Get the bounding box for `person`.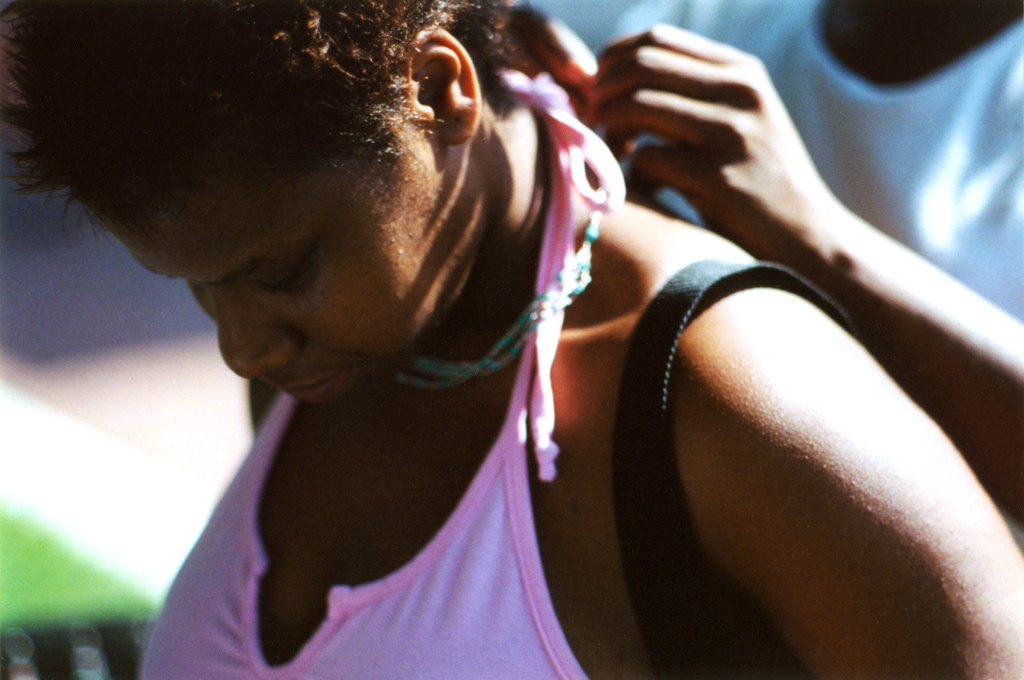
pyautogui.locateOnScreen(52, 5, 888, 679).
